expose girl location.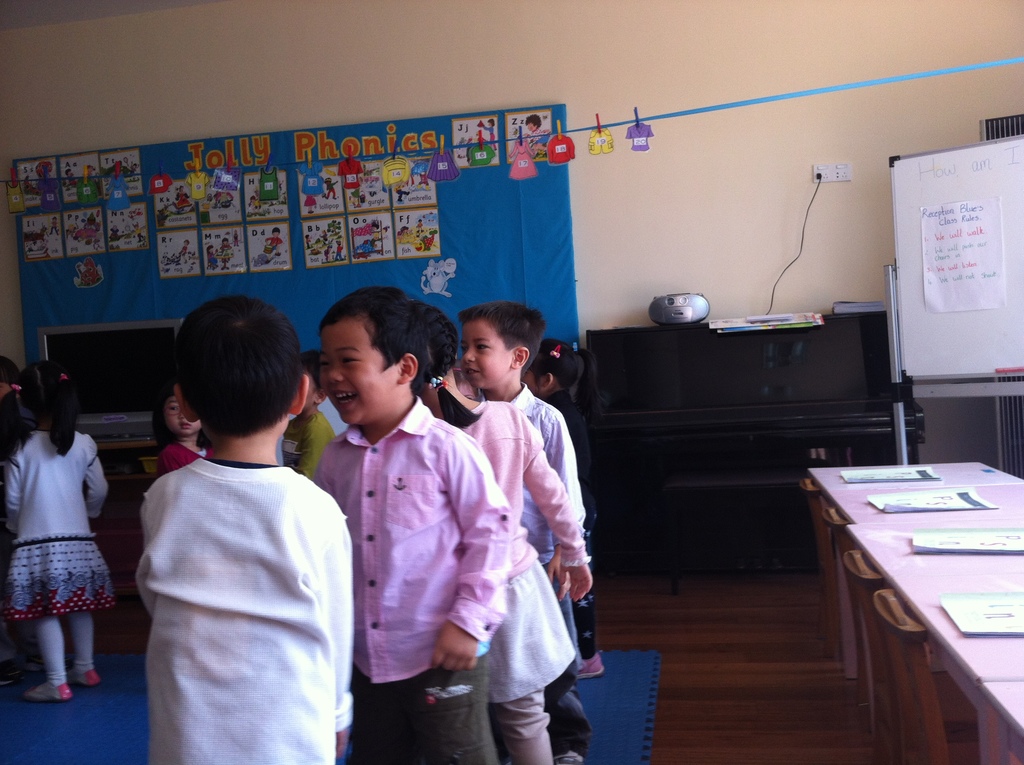
Exposed at <region>525, 336, 605, 675</region>.
